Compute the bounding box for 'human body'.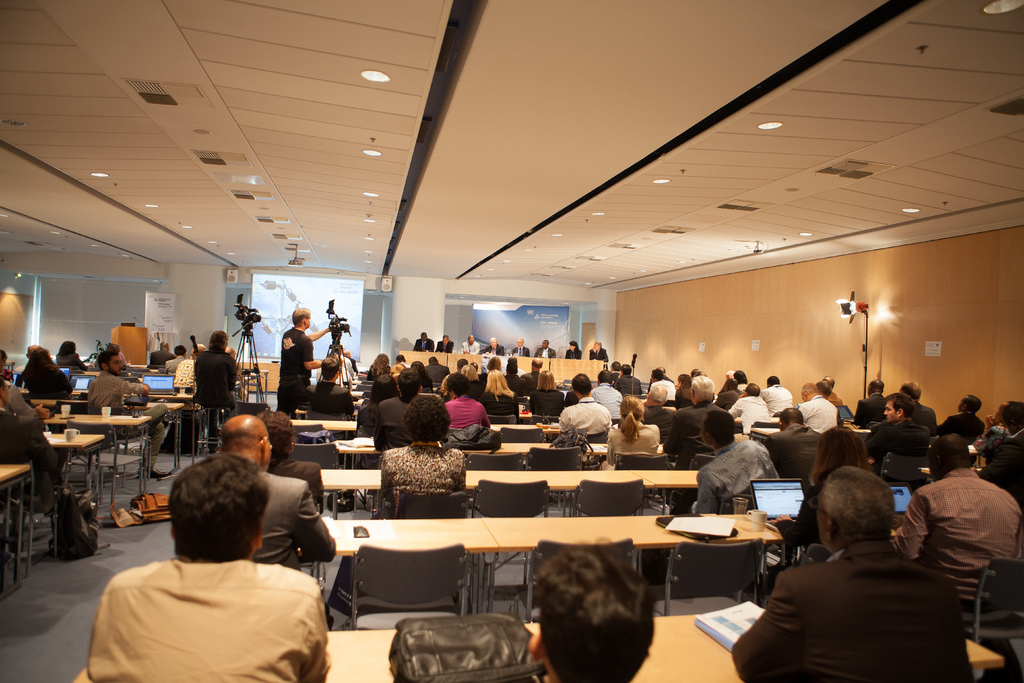
bbox=(275, 459, 326, 506).
